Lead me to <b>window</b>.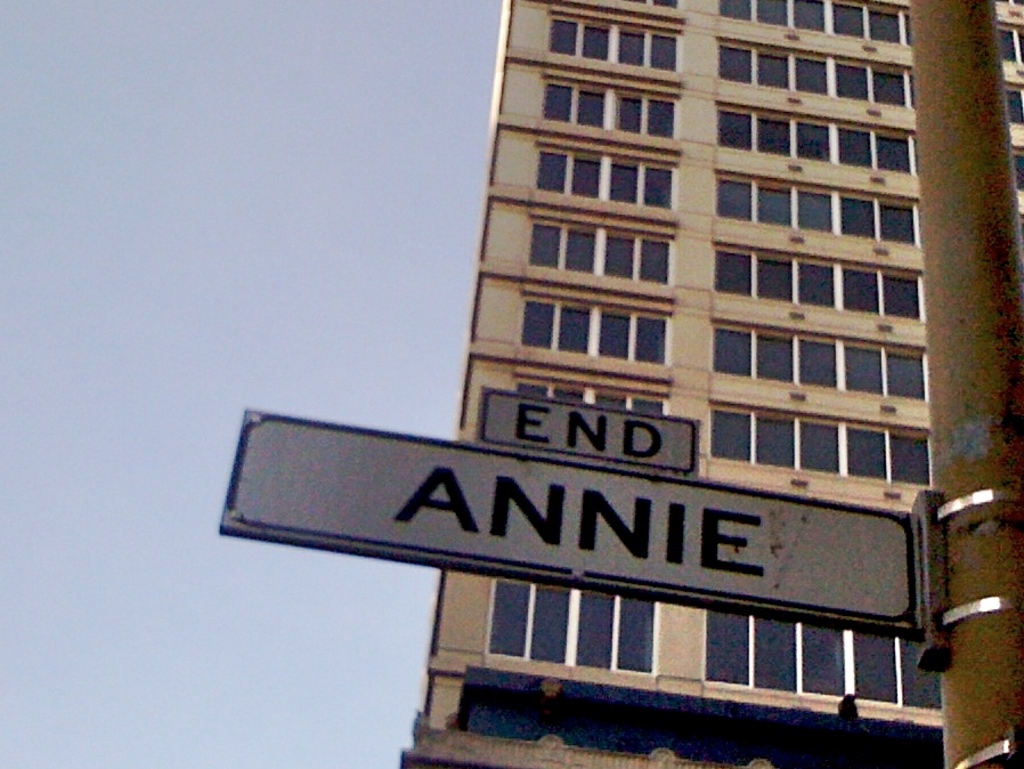
Lead to [left=528, top=228, right=559, bottom=264].
